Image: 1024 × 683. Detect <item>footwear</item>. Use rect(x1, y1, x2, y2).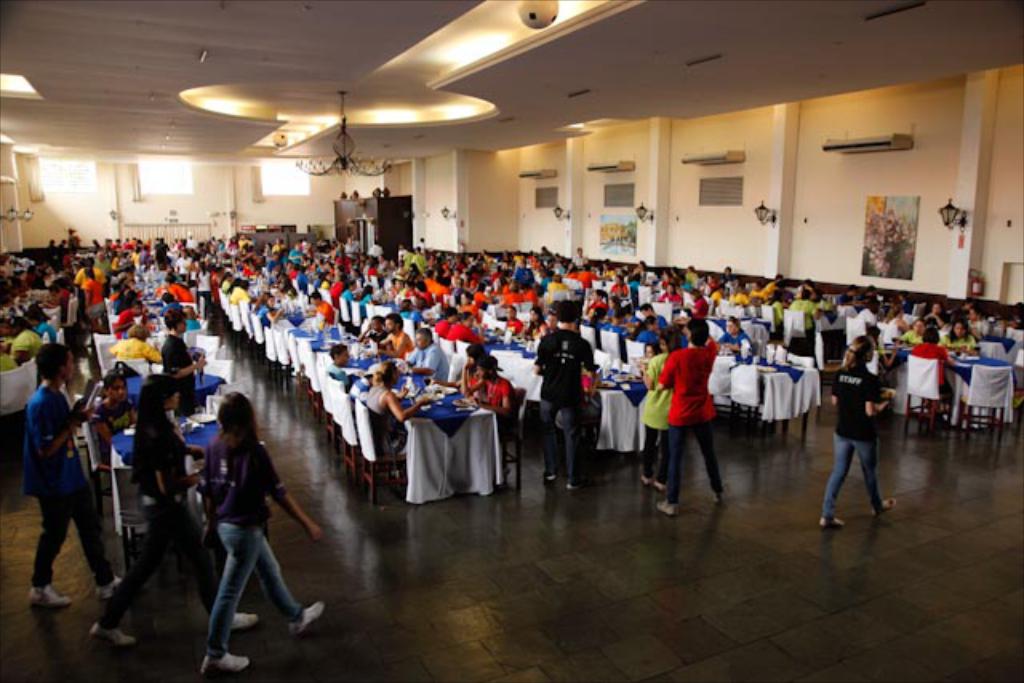
rect(203, 649, 250, 677).
